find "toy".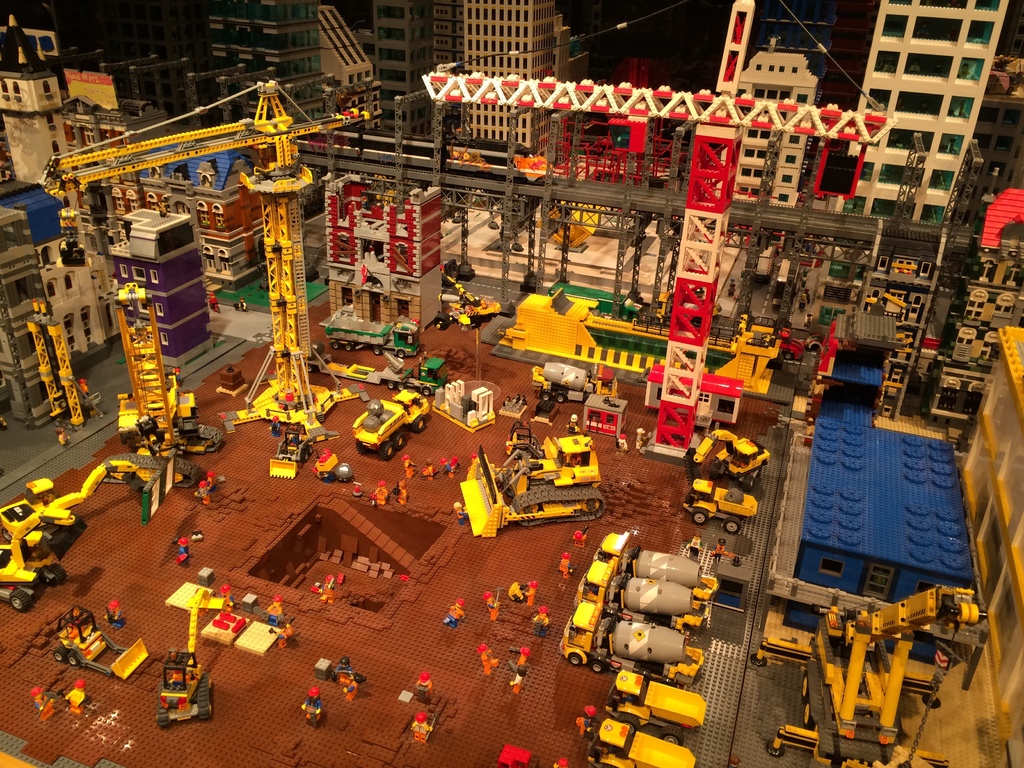
<region>33, 686, 59, 724</region>.
